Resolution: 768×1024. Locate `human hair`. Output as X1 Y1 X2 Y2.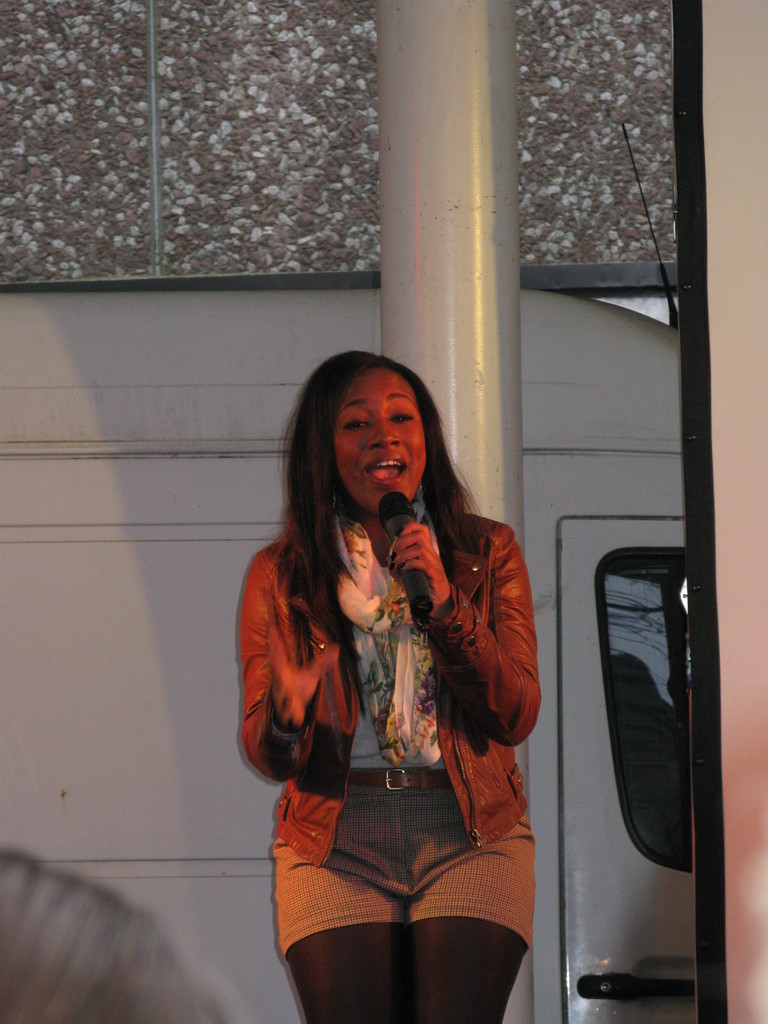
266 344 474 685.
